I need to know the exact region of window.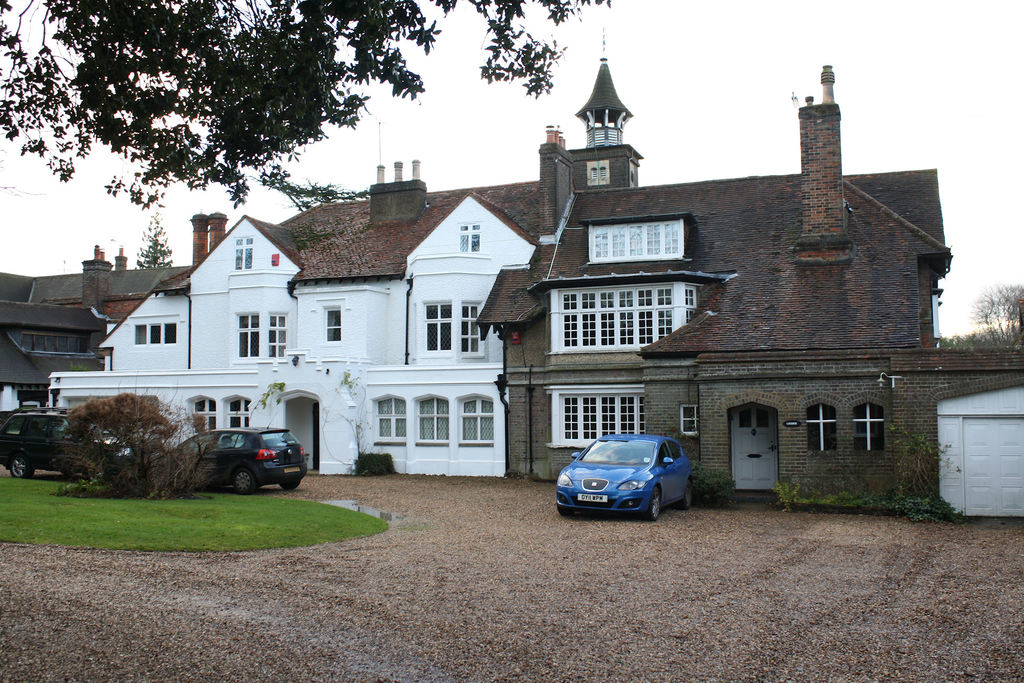
Region: x1=372, y1=398, x2=404, y2=445.
